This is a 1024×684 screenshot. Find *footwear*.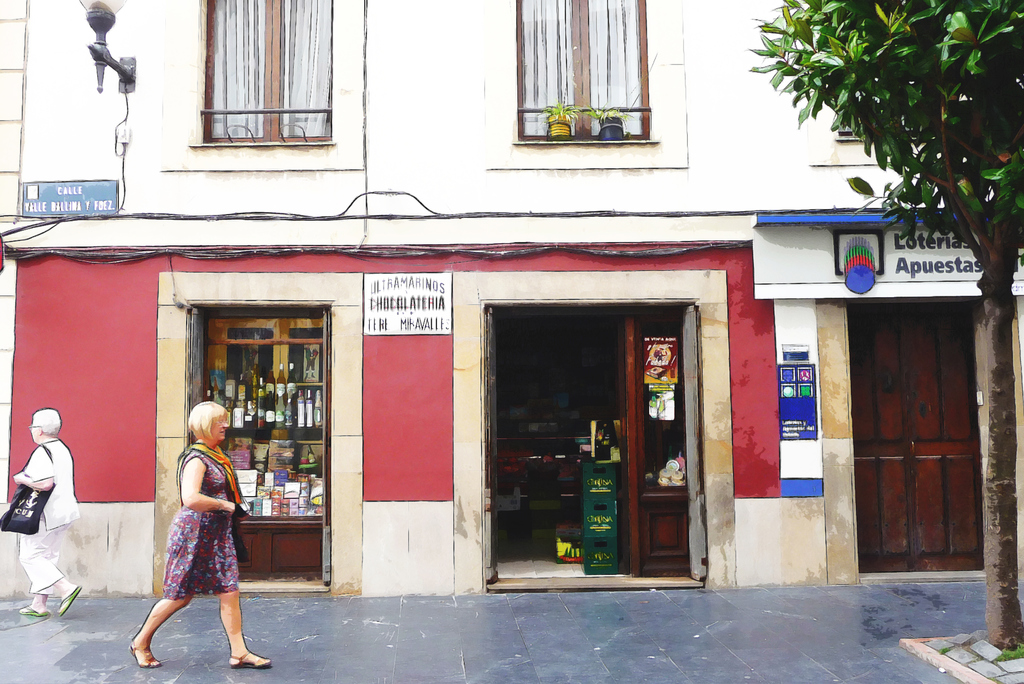
Bounding box: pyautogui.locateOnScreen(125, 636, 164, 669).
